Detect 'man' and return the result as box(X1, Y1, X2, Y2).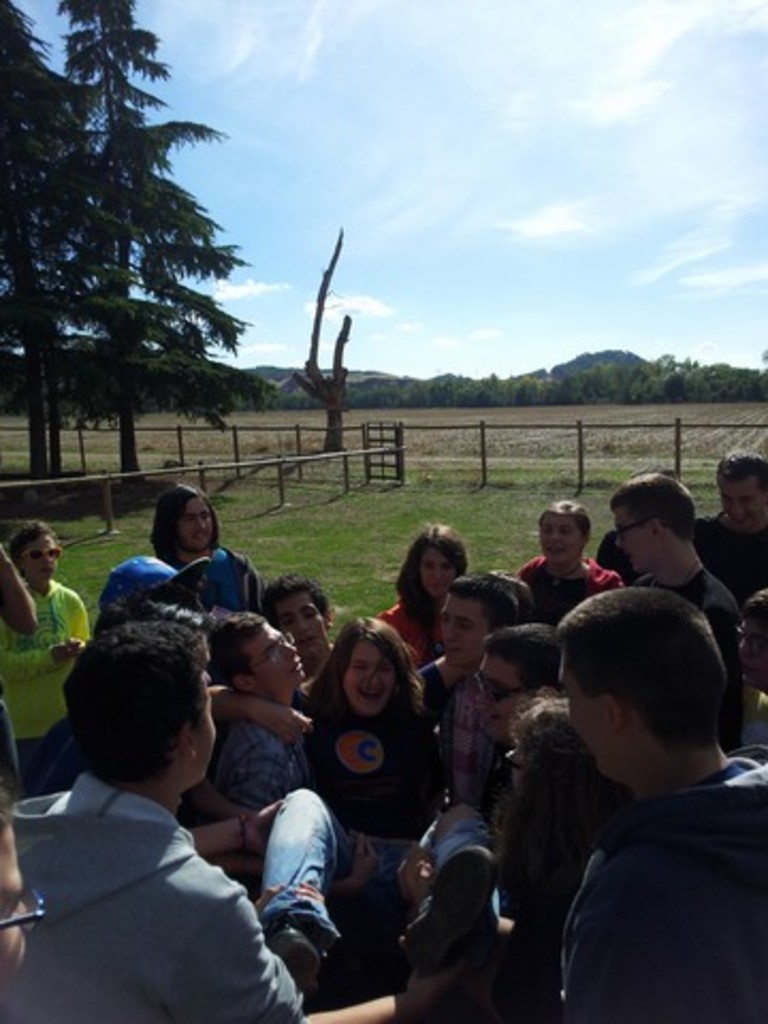
box(207, 606, 329, 809).
